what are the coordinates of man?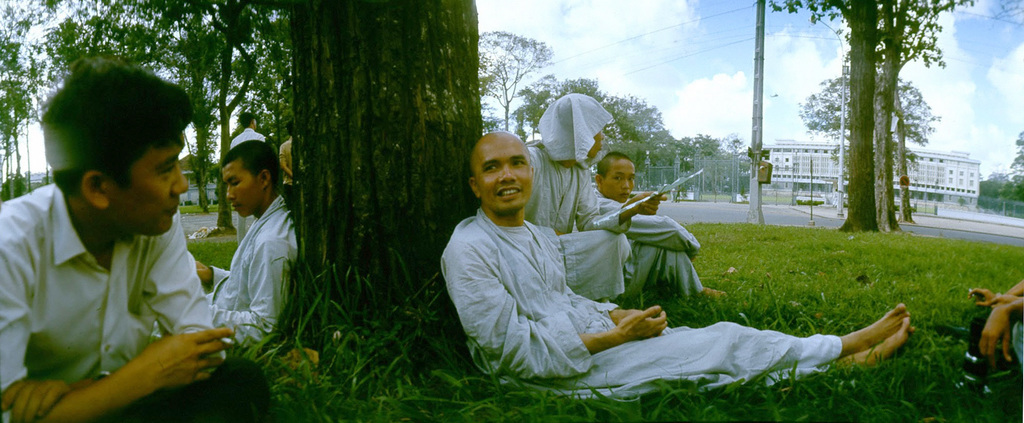
{"x1": 0, "y1": 69, "x2": 264, "y2": 422}.
